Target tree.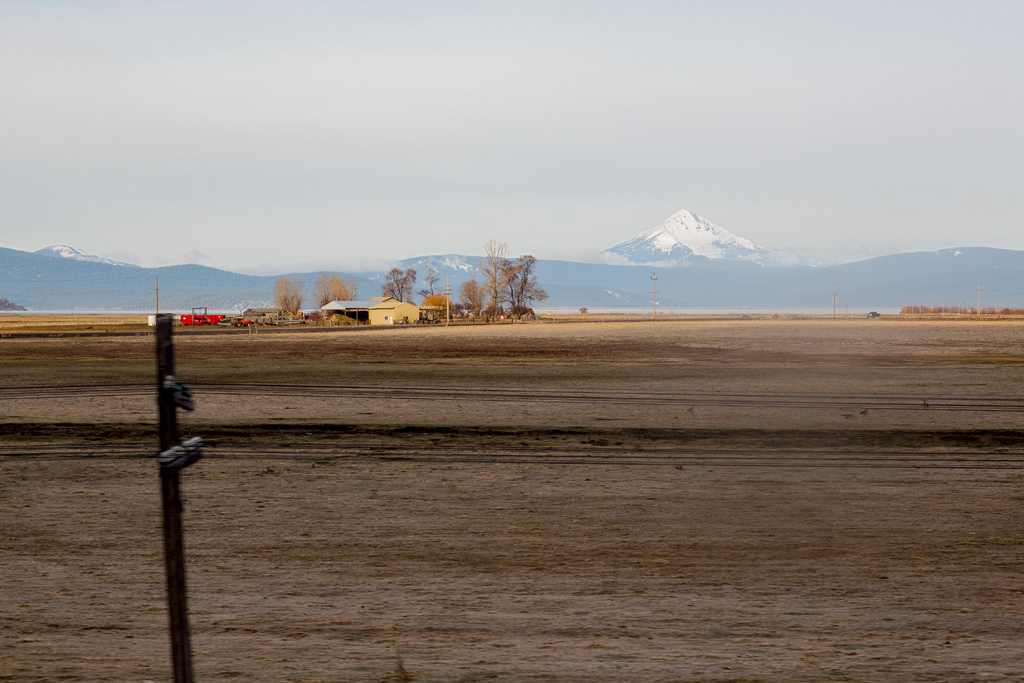
Target region: [492,252,547,313].
